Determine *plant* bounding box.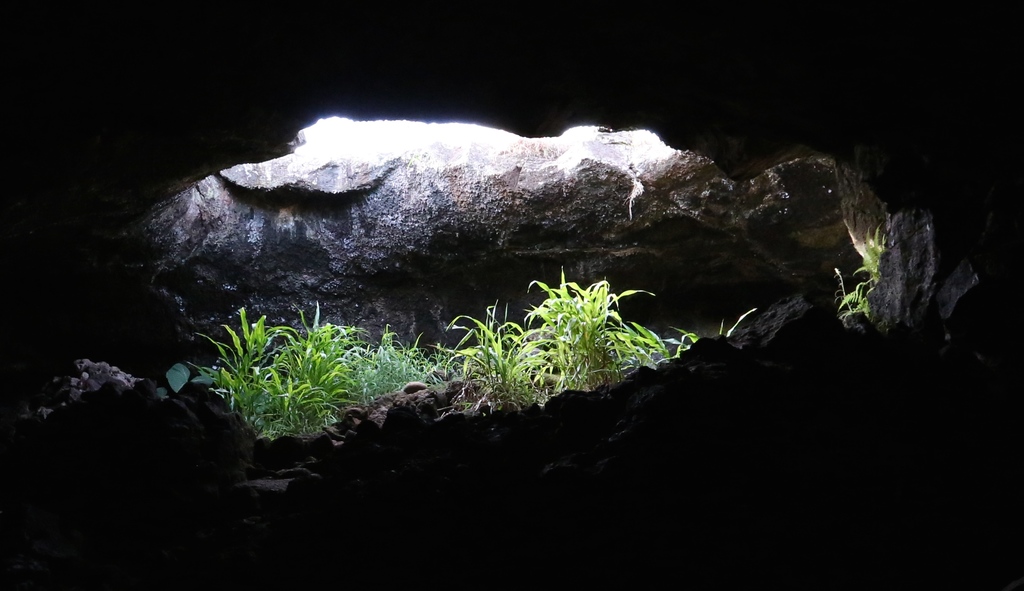
Determined: [849,227,888,279].
